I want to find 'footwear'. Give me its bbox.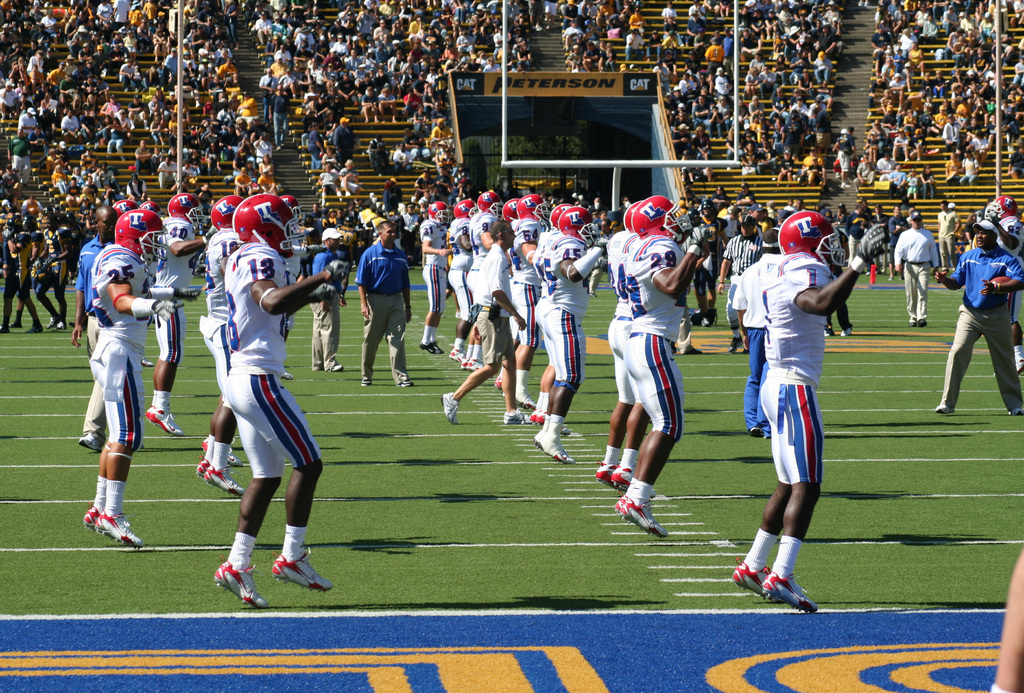
x1=204, y1=466, x2=241, y2=493.
